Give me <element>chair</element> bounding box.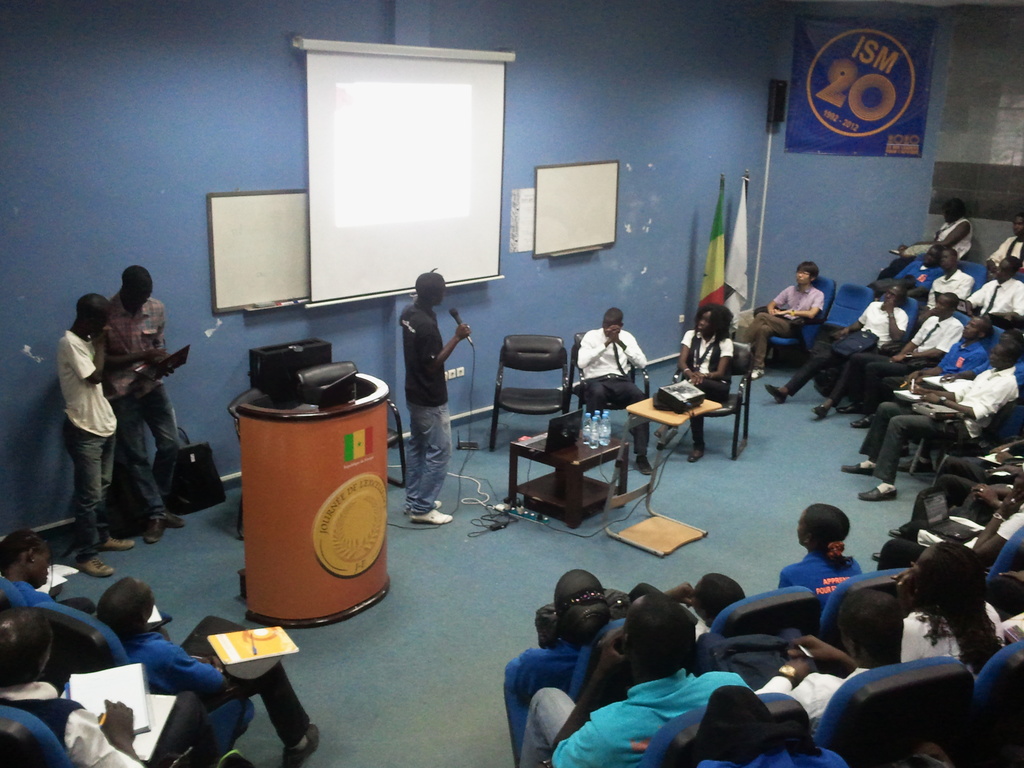
(888,311,970,399).
